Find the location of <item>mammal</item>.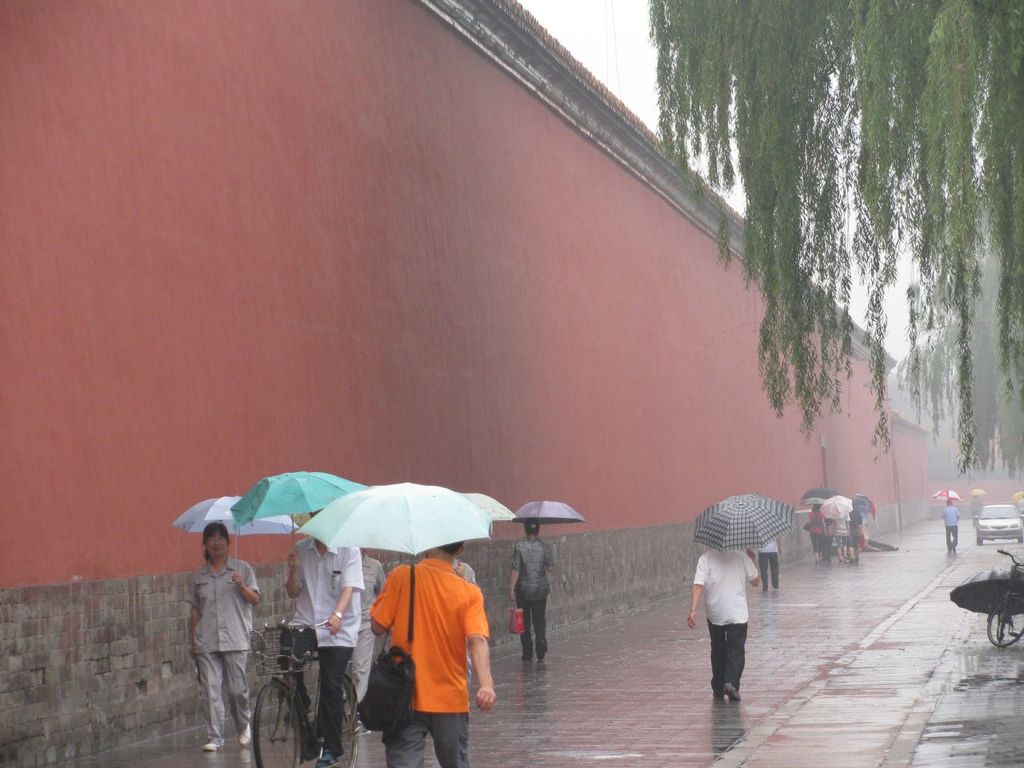
Location: (left=761, top=535, right=782, bottom=589).
